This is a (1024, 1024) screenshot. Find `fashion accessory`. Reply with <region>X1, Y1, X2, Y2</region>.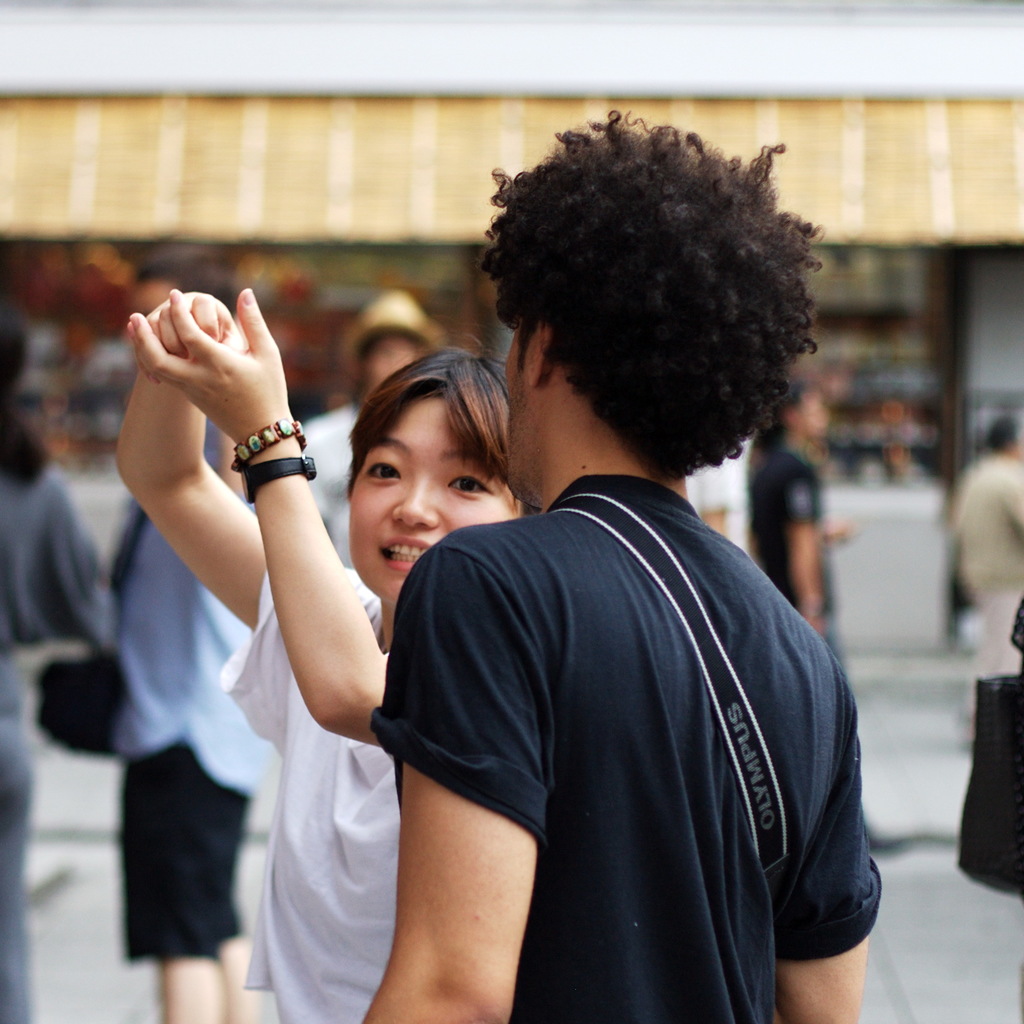
<region>238, 449, 317, 503</region>.
